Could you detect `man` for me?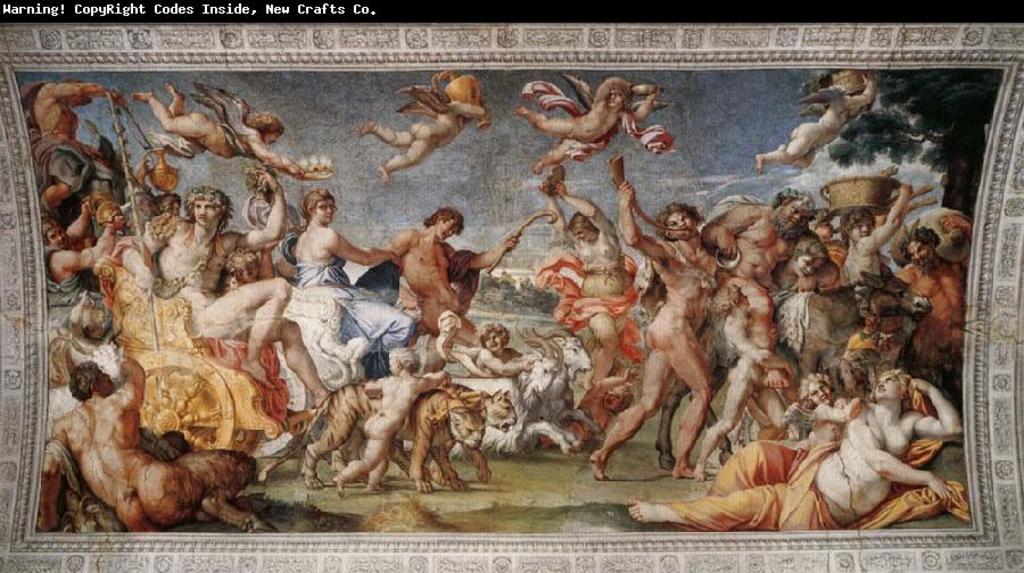
Detection result: select_region(34, 365, 269, 537).
